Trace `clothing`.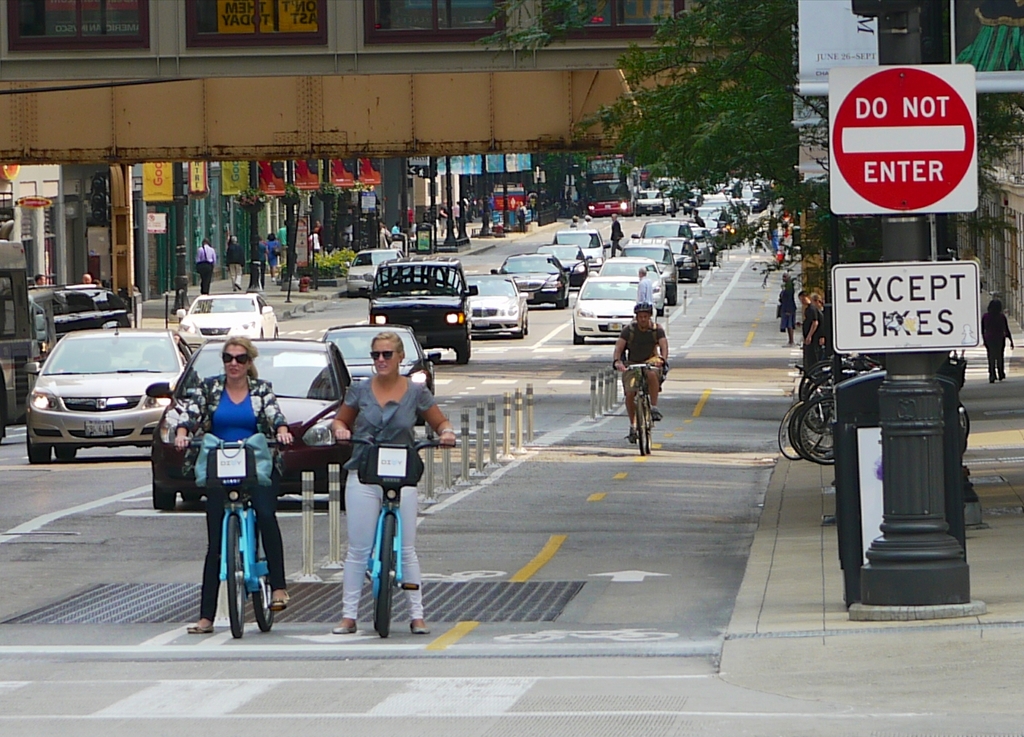
Traced to rect(332, 378, 435, 611).
